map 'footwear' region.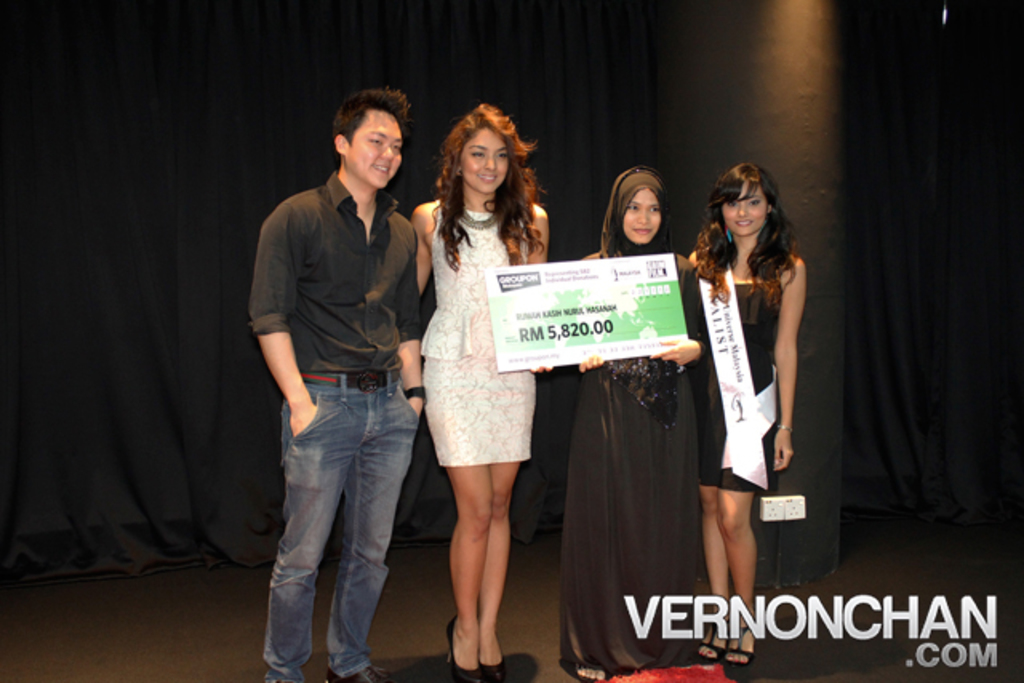
Mapped to x1=693, y1=622, x2=730, y2=659.
